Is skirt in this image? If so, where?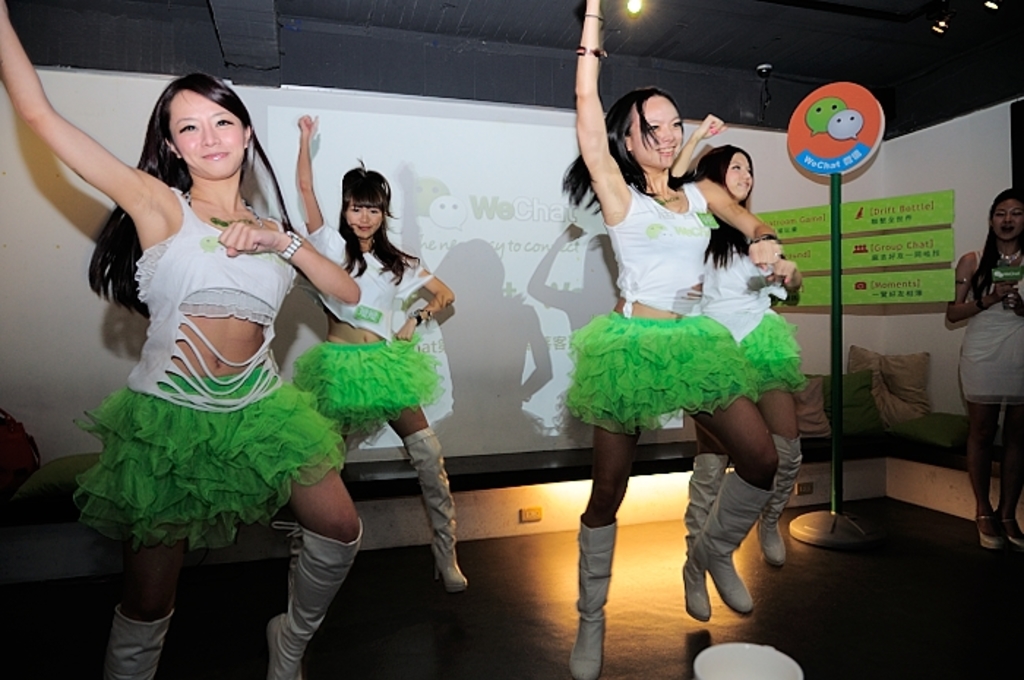
Yes, at BBox(733, 311, 809, 392).
